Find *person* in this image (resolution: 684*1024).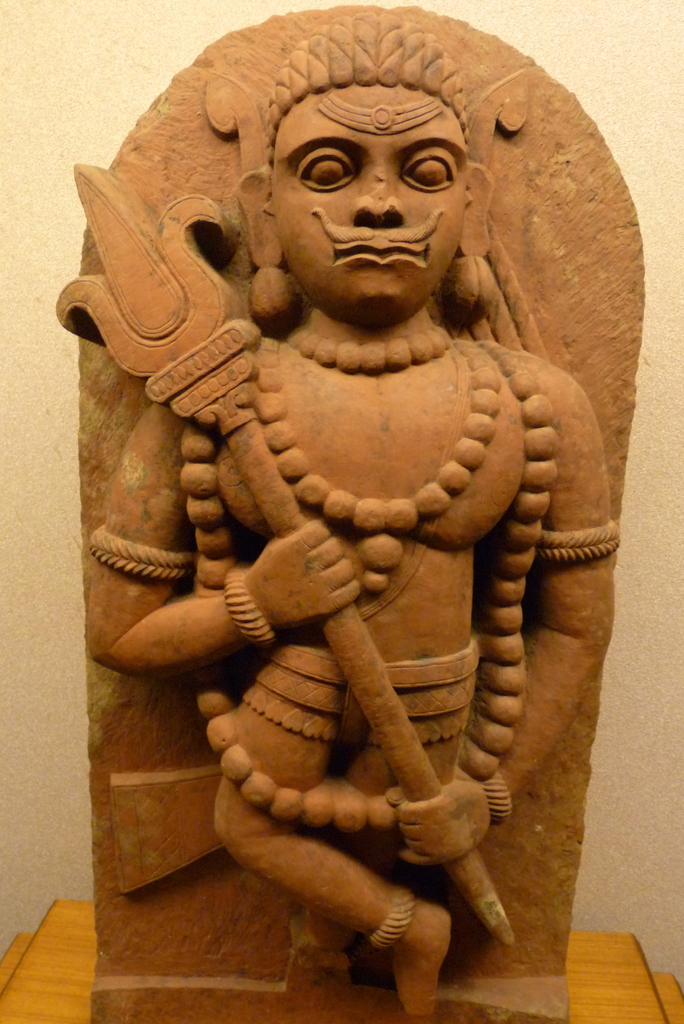
72 19 617 1023.
